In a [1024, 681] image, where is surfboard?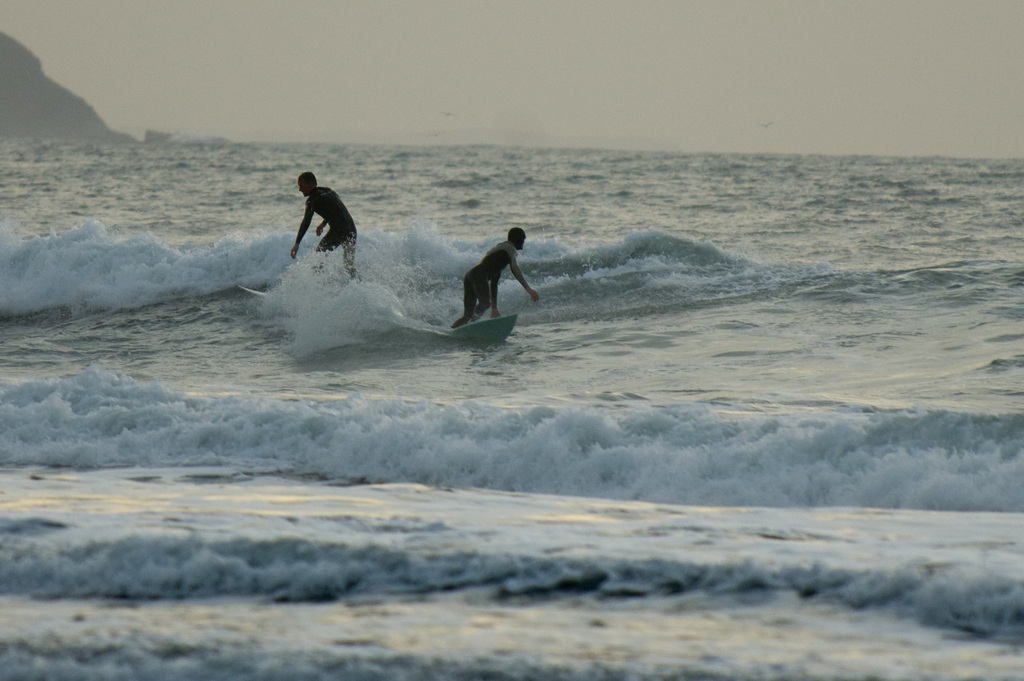
(238, 285, 272, 299).
